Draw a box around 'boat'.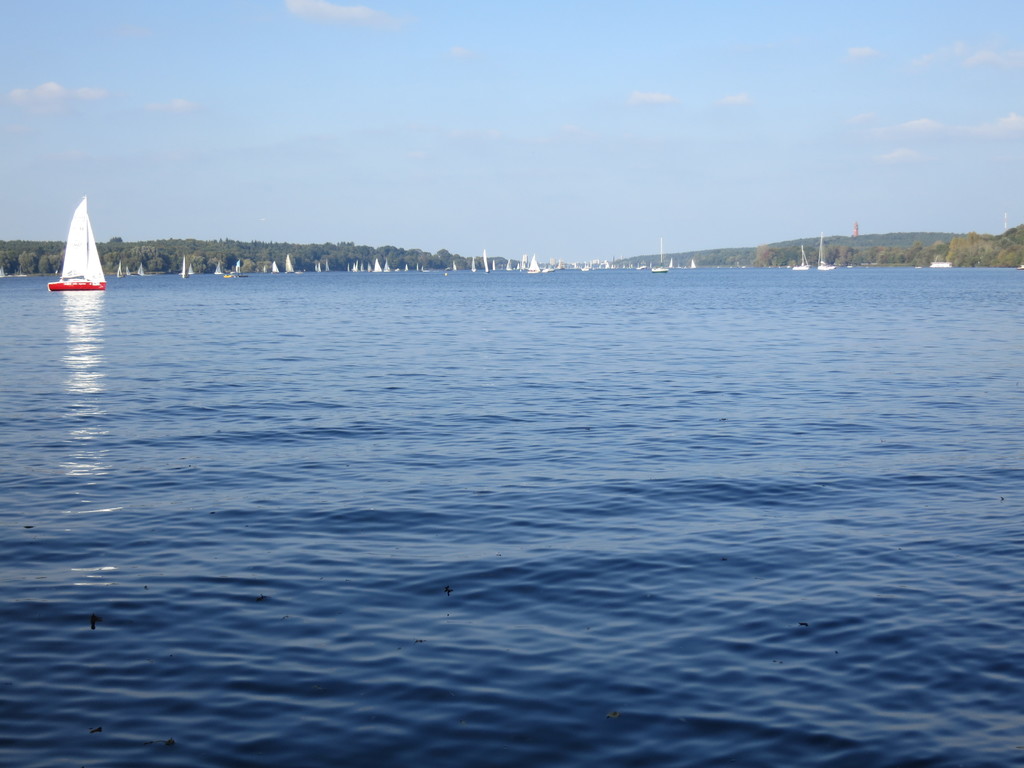
box=[269, 259, 282, 275].
